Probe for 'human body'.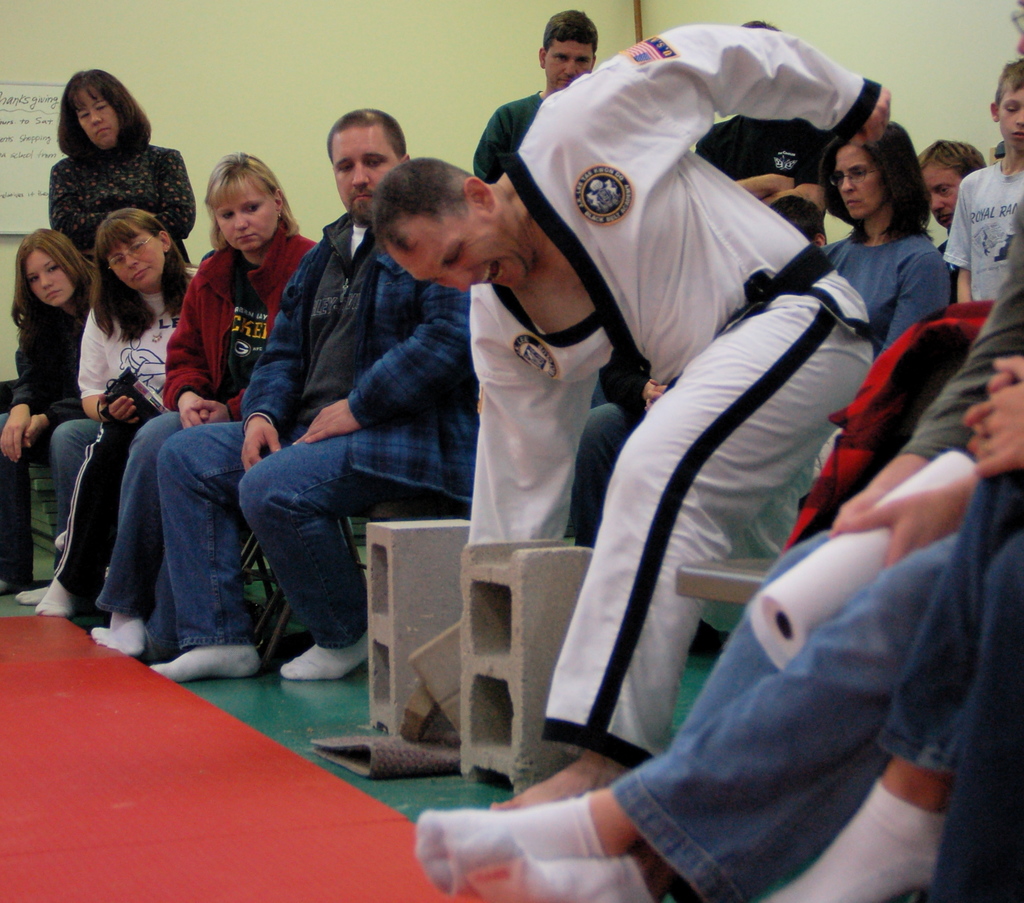
Probe result: locate(154, 102, 484, 682).
